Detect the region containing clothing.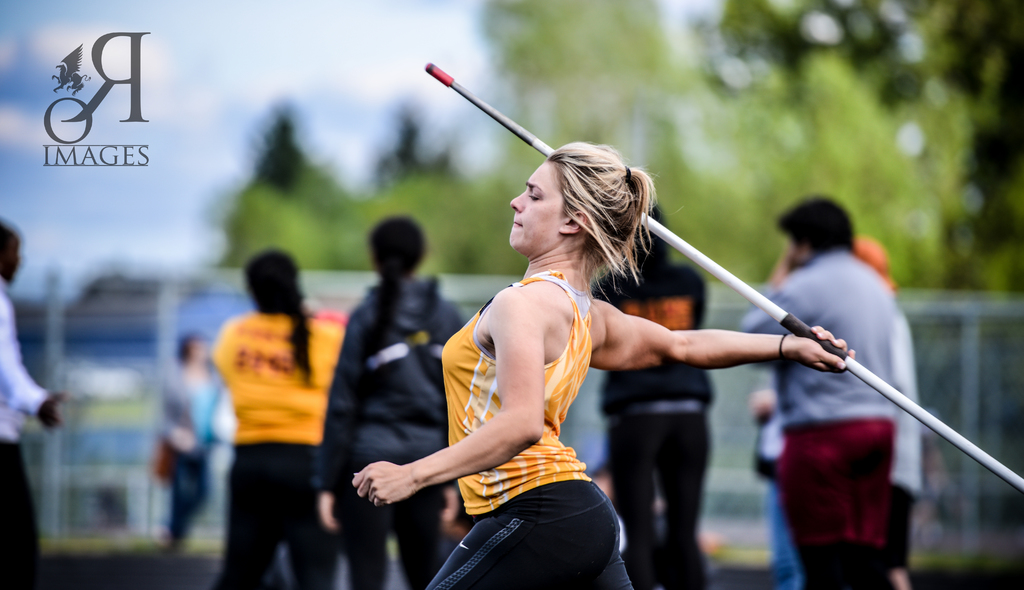
BBox(0, 259, 50, 584).
